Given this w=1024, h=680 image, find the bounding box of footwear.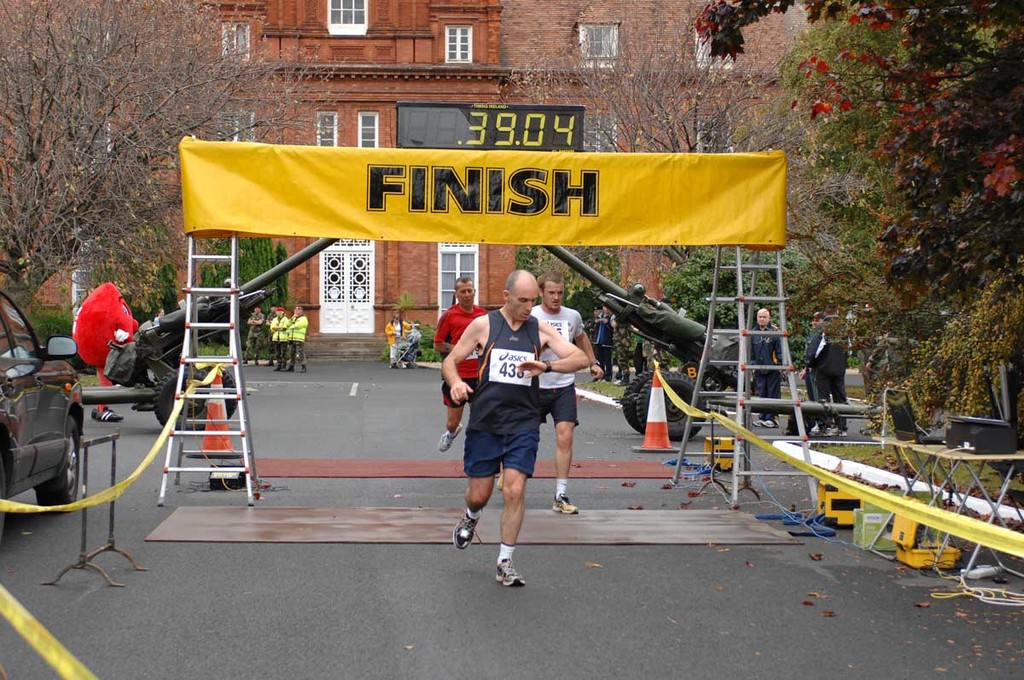
detection(829, 421, 851, 434).
